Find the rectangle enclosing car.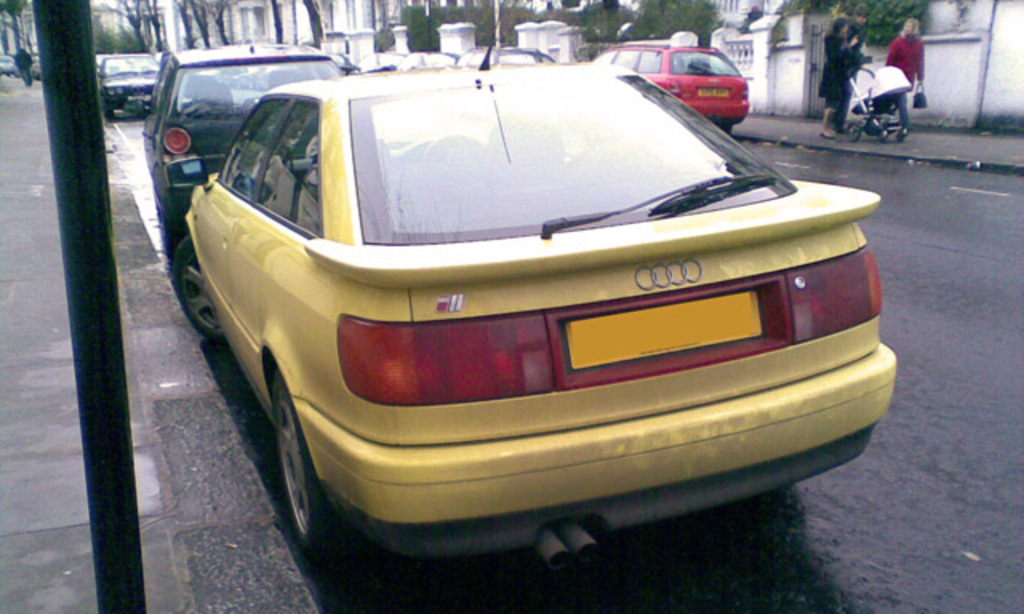
region(594, 38, 752, 130).
